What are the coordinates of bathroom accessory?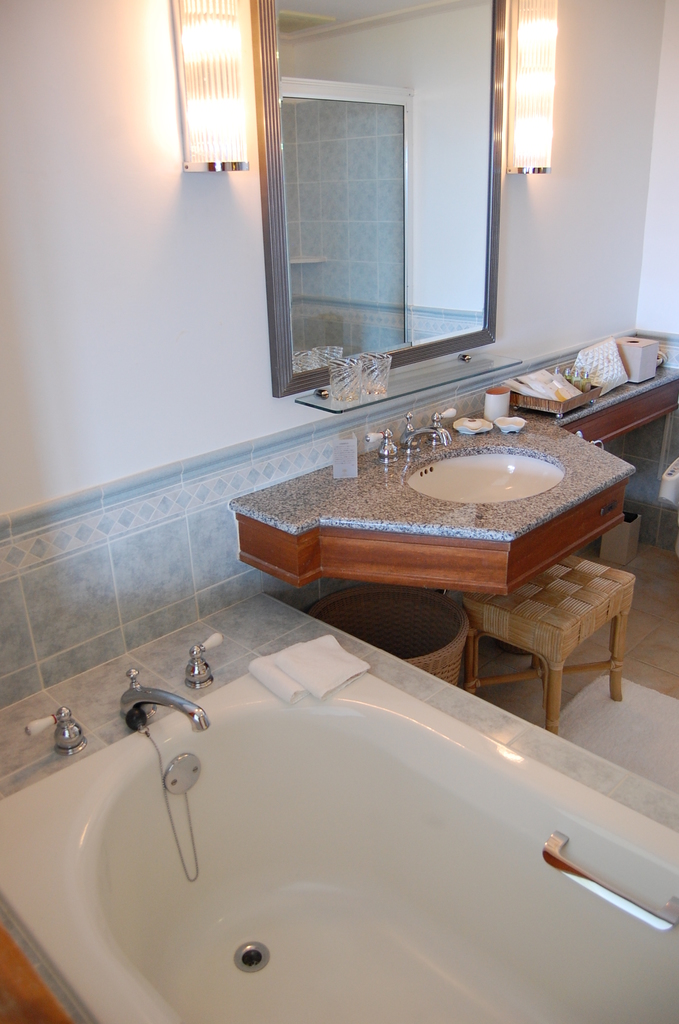
rect(169, 0, 248, 170).
